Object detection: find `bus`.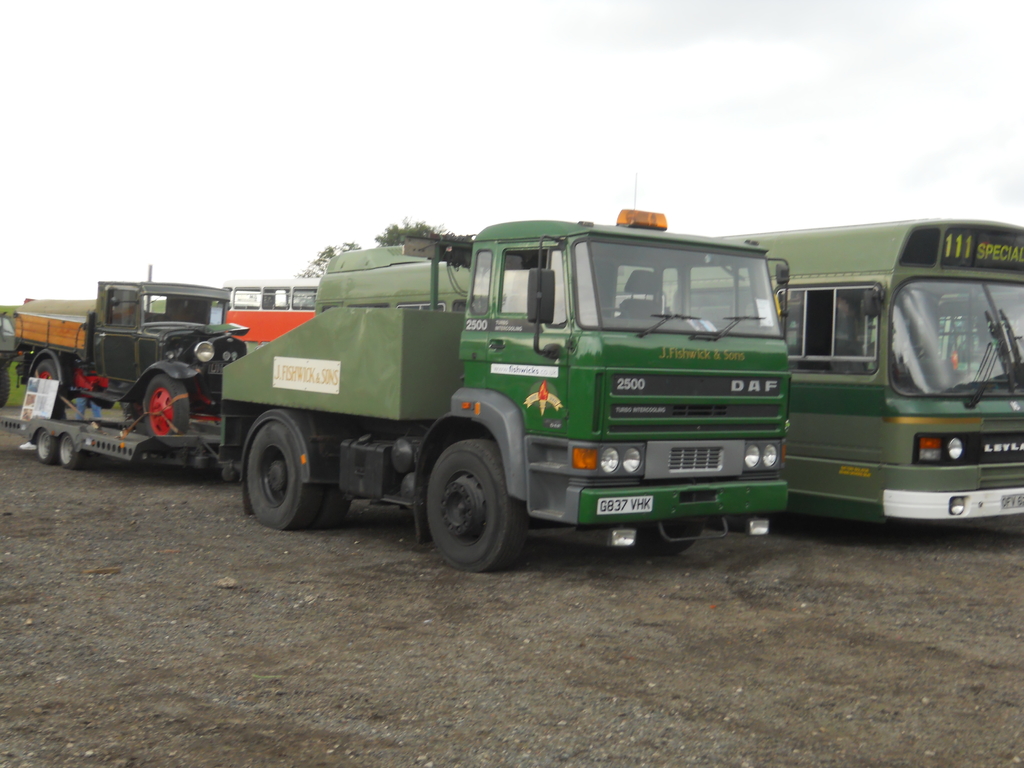
(left=216, top=271, right=330, bottom=365).
